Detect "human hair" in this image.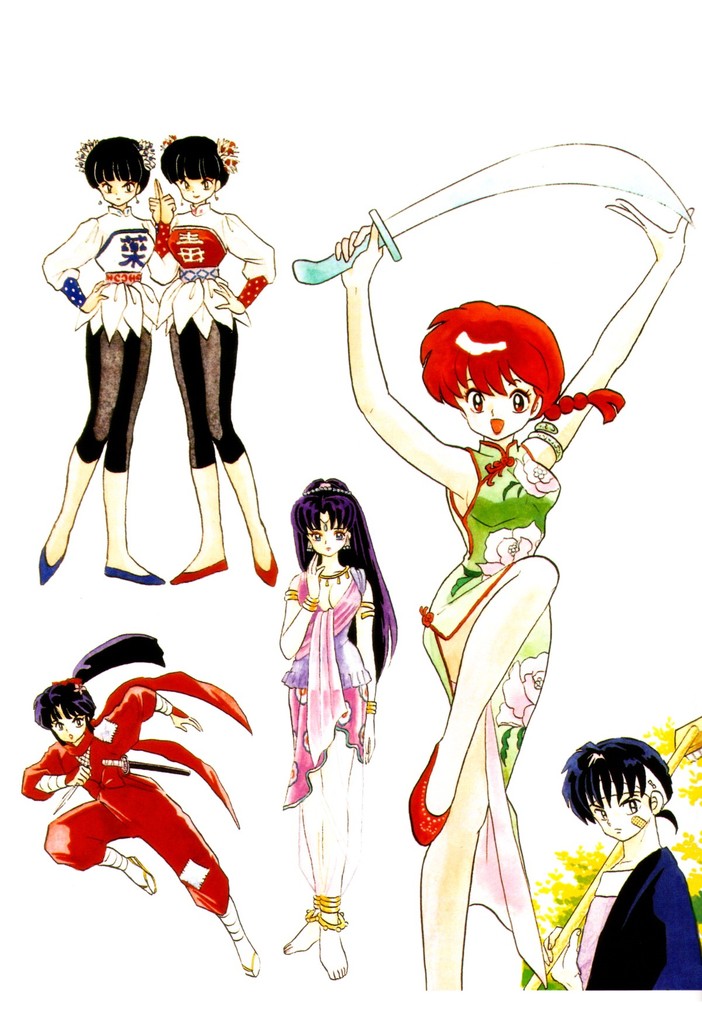
Detection: Rect(569, 742, 682, 846).
